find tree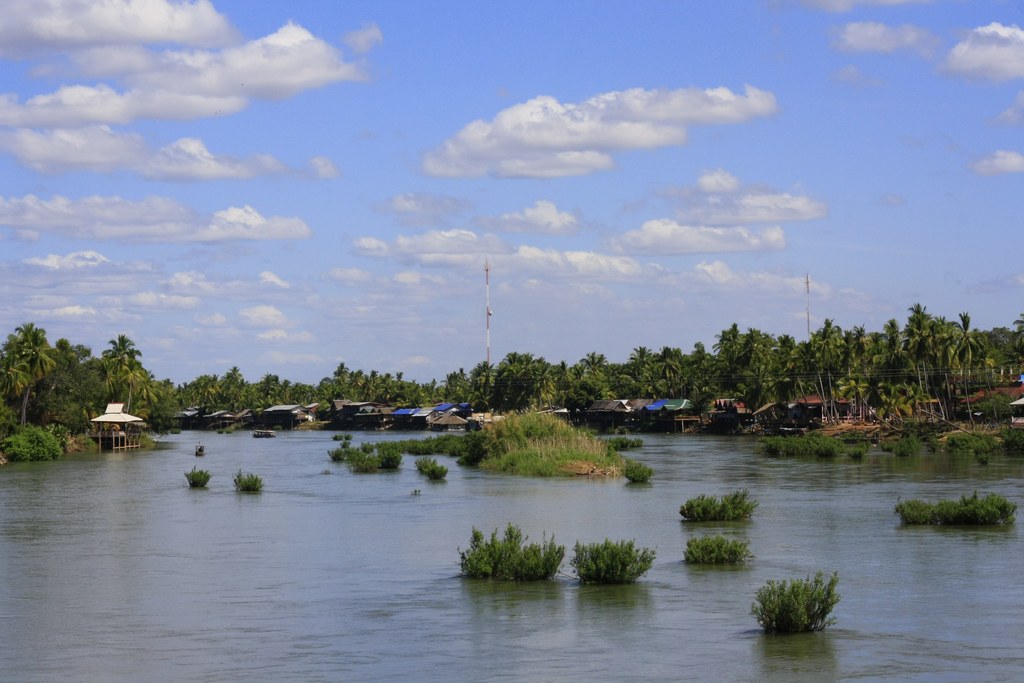
rect(465, 350, 584, 408)
